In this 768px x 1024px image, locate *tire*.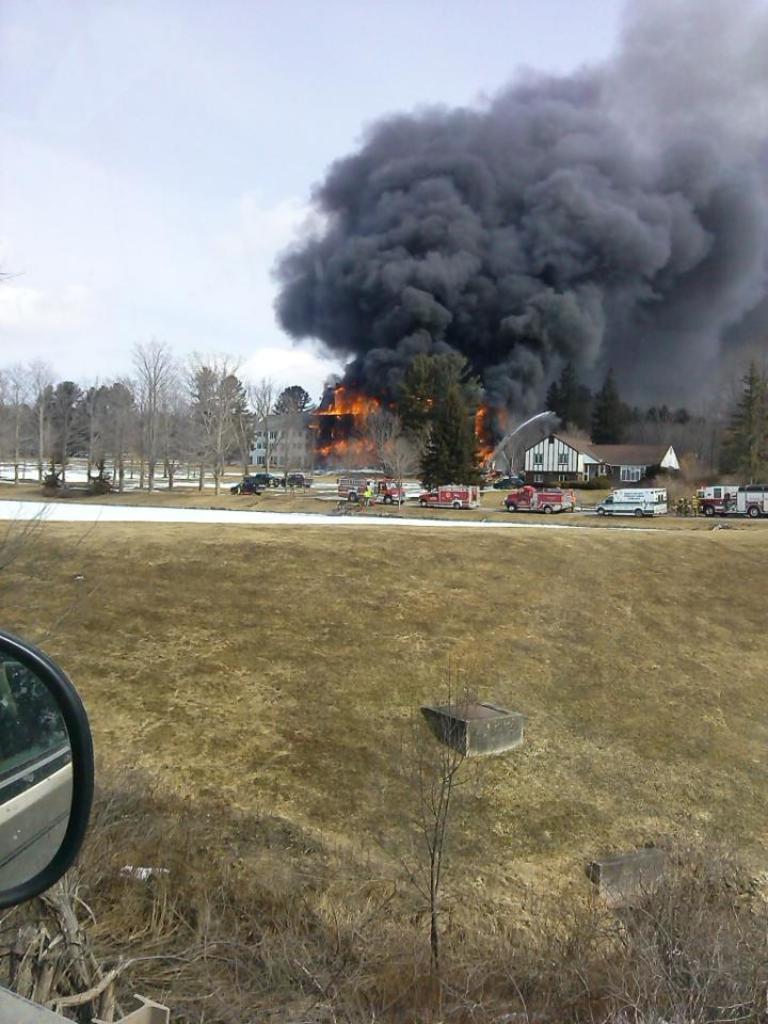
Bounding box: [x1=419, y1=501, x2=427, y2=510].
